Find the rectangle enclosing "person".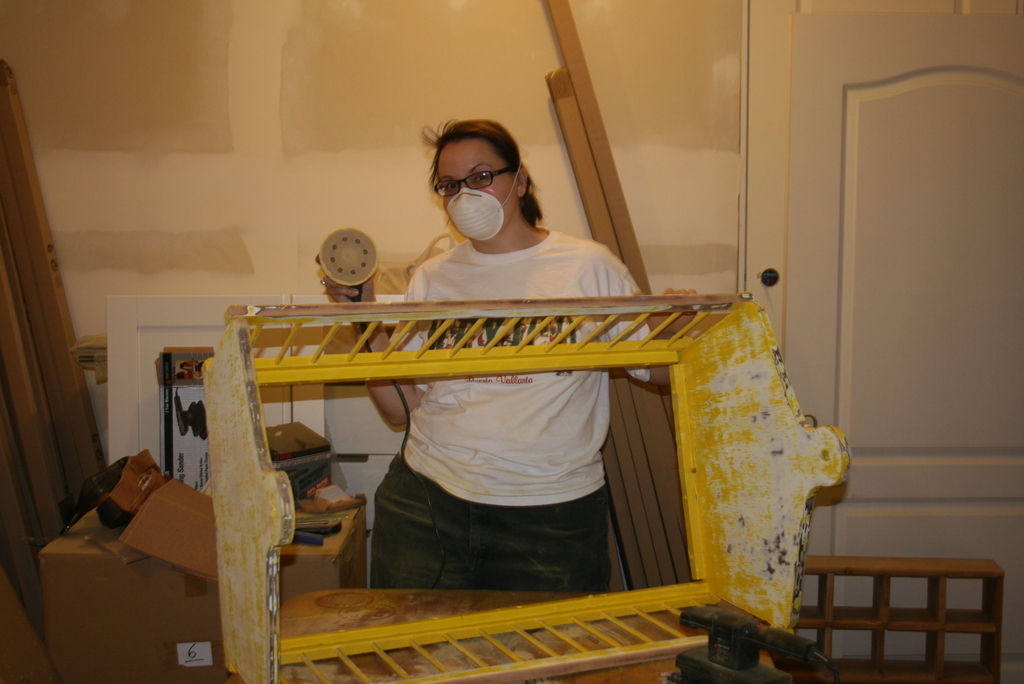
bbox(292, 142, 700, 612).
